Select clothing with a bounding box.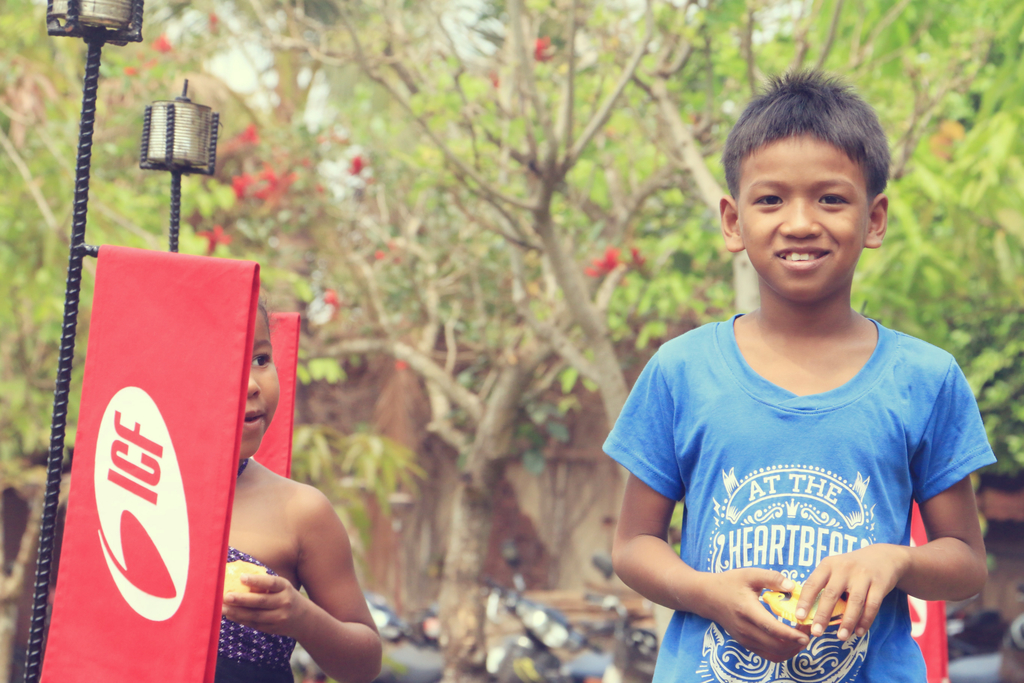
[x1=997, y1=605, x2=1023, y2=682].
